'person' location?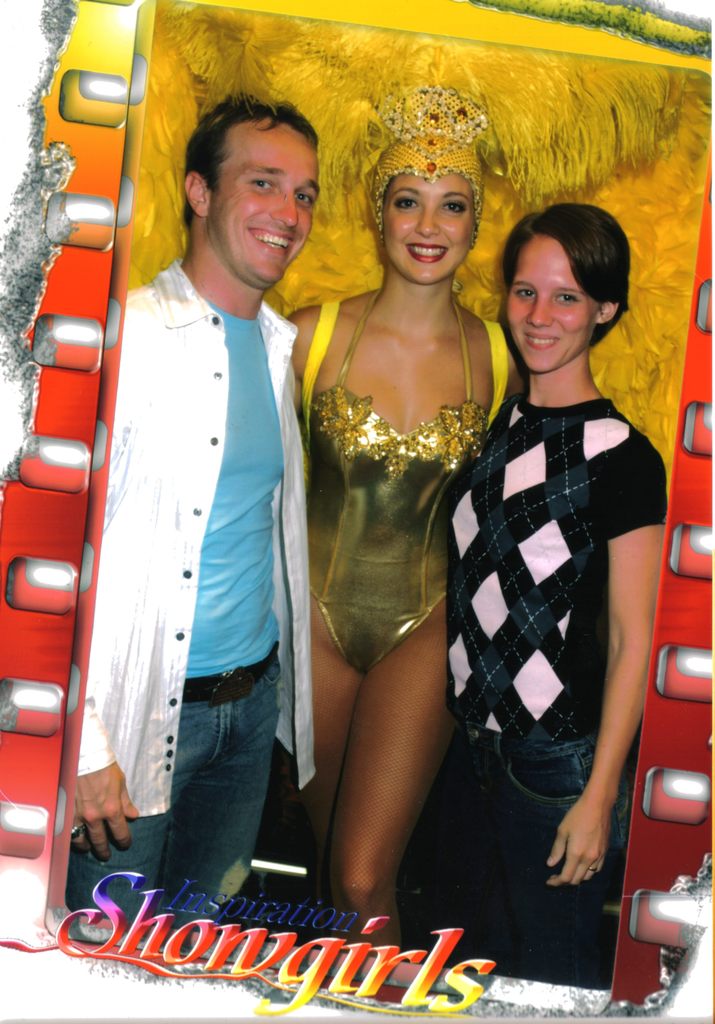
left=448, top=204, right=666, bottom=990
